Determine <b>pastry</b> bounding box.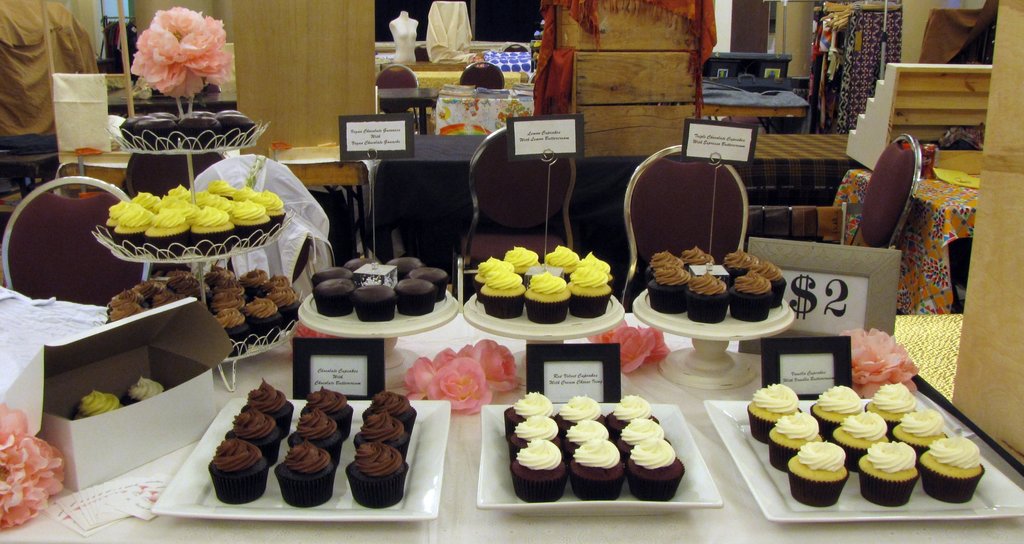
Determined: (488, 272, 530, 319).
